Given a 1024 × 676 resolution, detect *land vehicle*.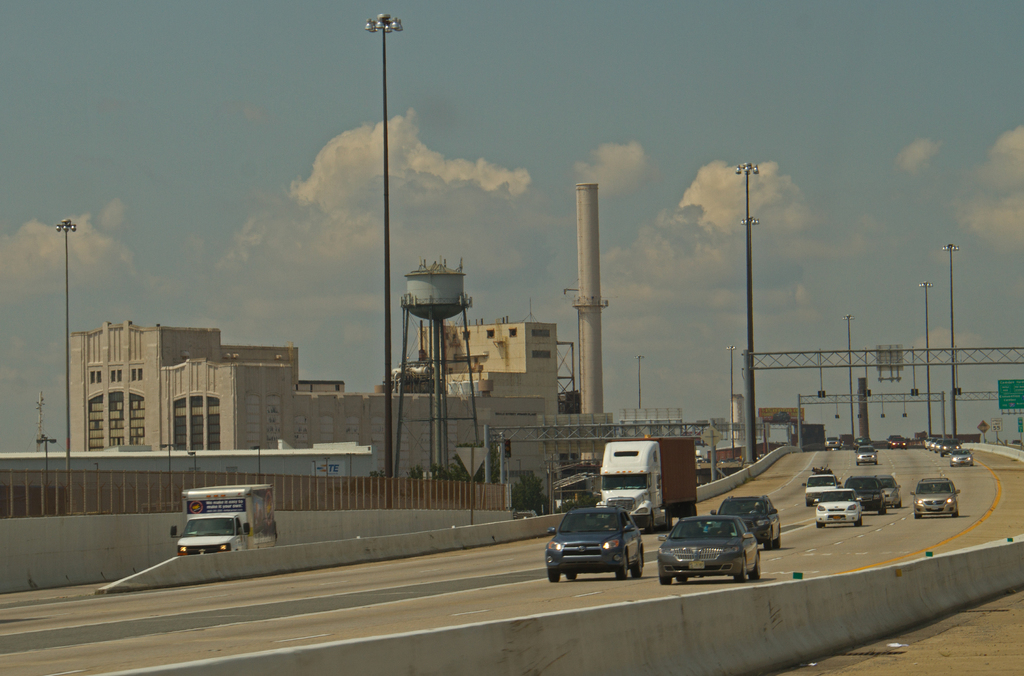
[x1=872, y1=476, x2=901, y2=507].
